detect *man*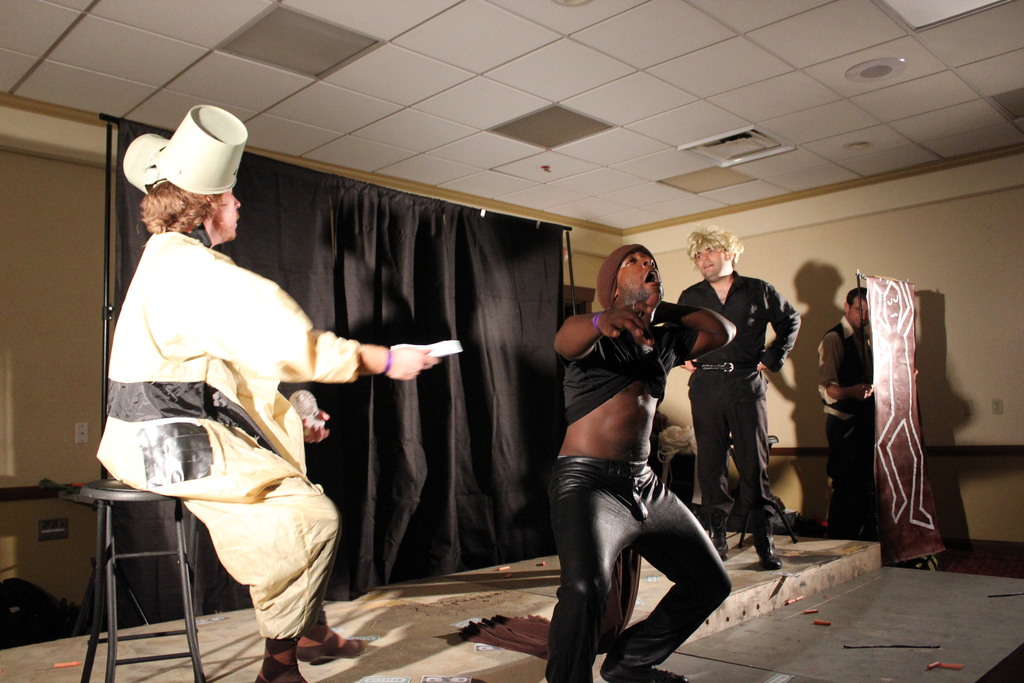
BBox(89, 101, 440, 682)
